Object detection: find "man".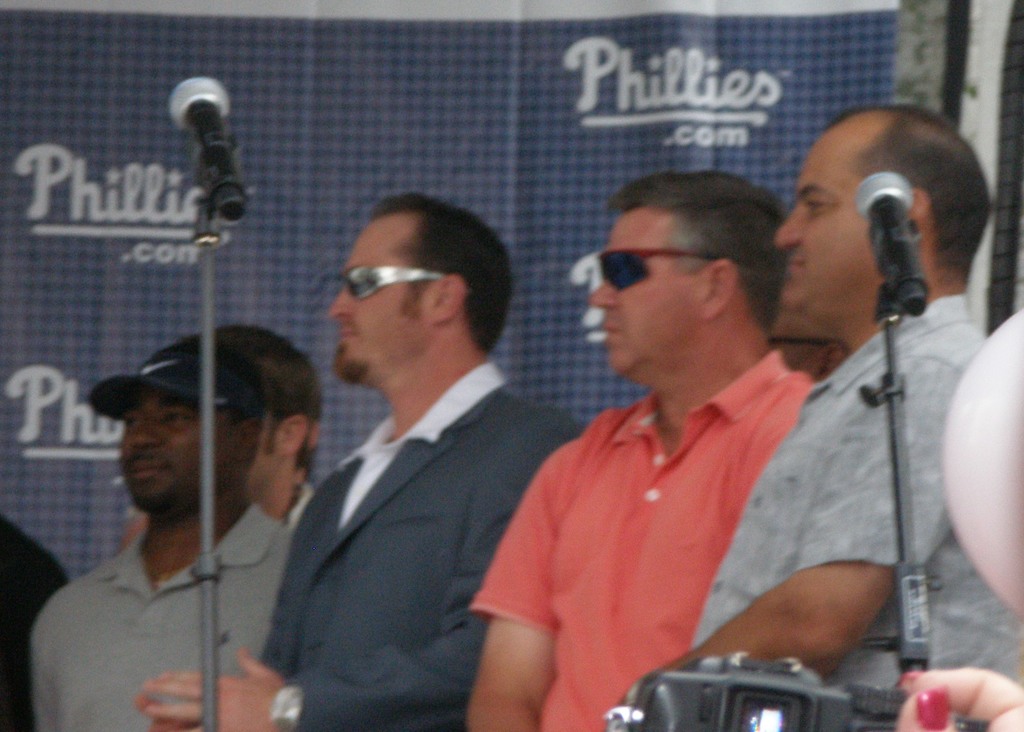
[x1=0, y1=517, x2=69, y2=731].
